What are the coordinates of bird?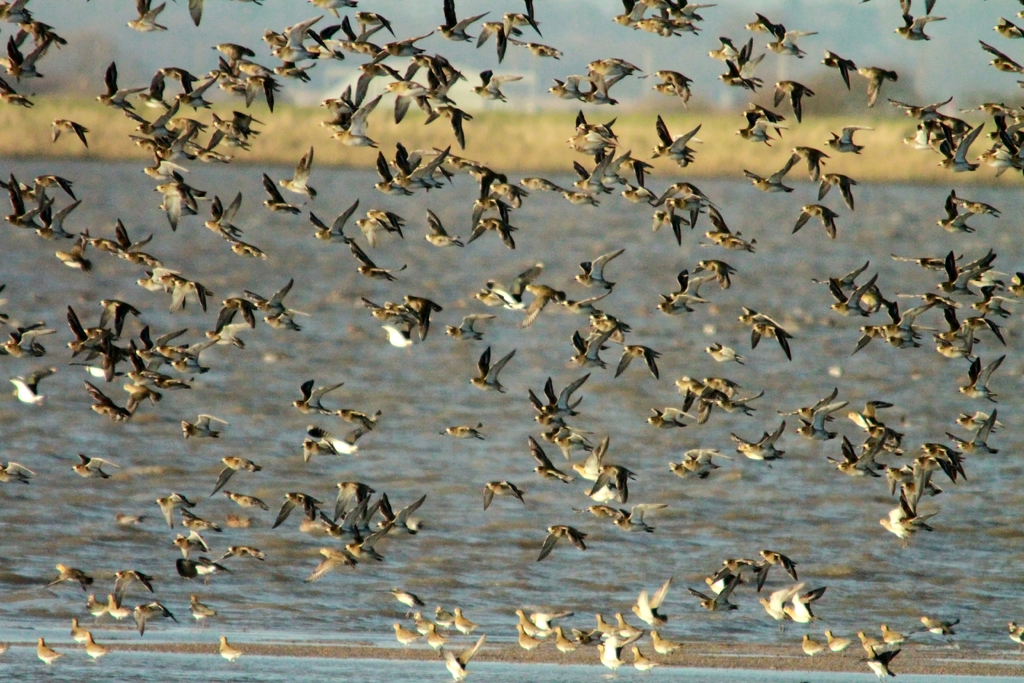
<region>589, 310, 638, 350</region>.
